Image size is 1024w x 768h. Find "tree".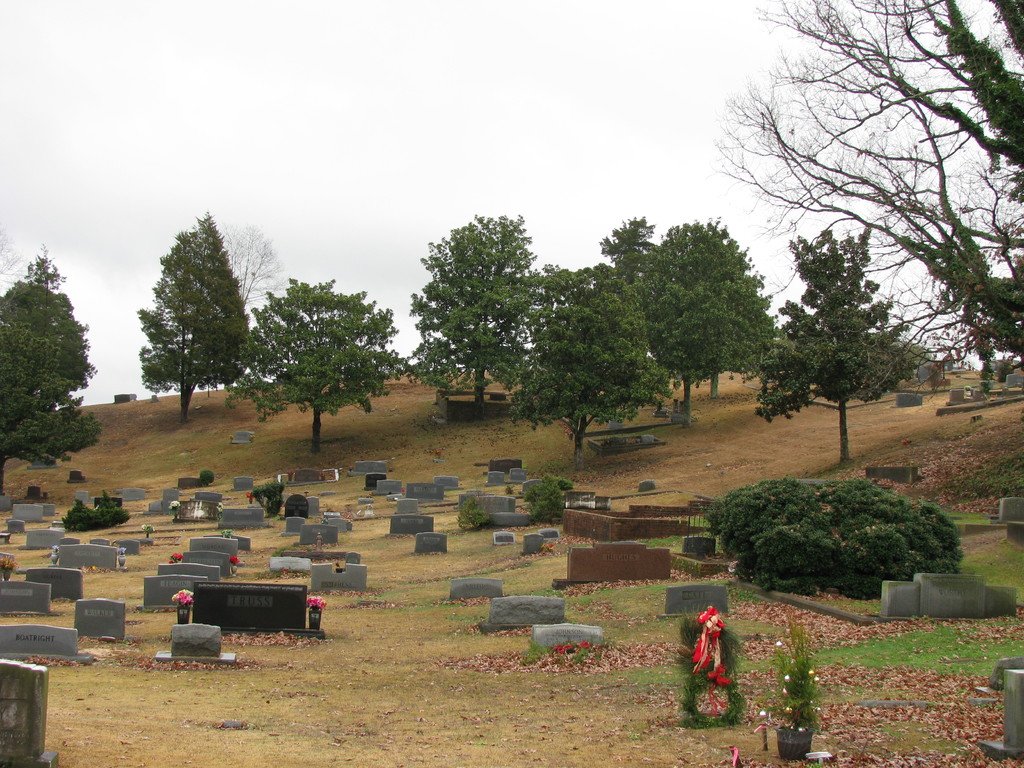
<box>226,276,408,455</box>.
